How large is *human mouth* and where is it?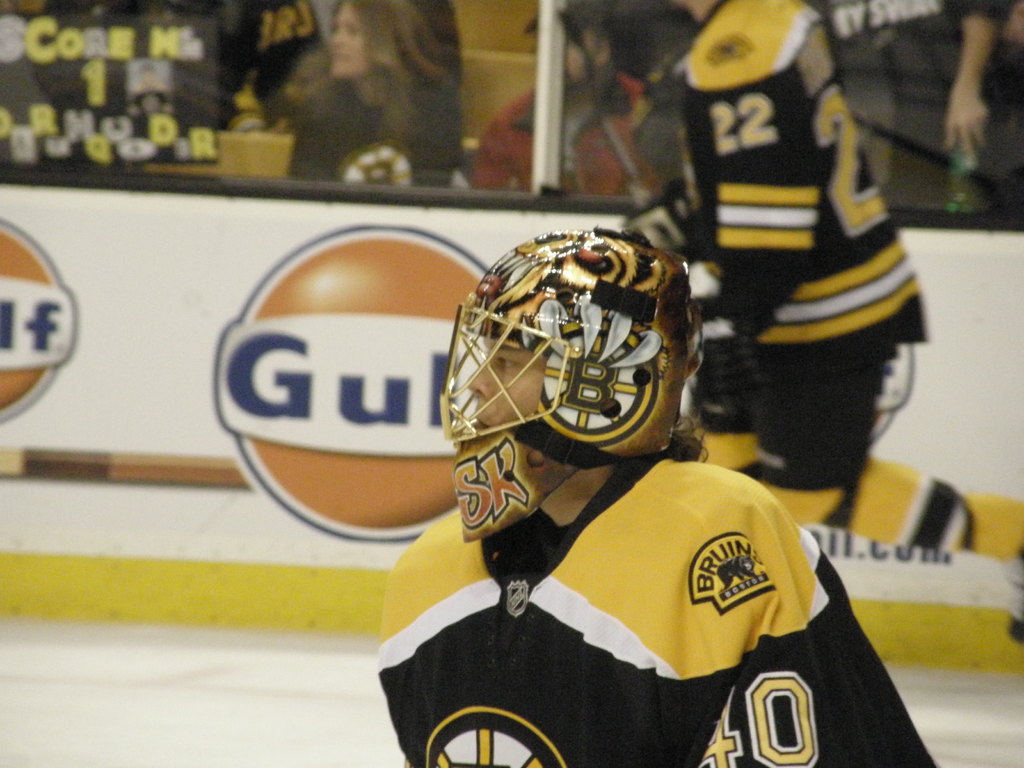
Bounding box: locate(475, 421, 488, 431).
